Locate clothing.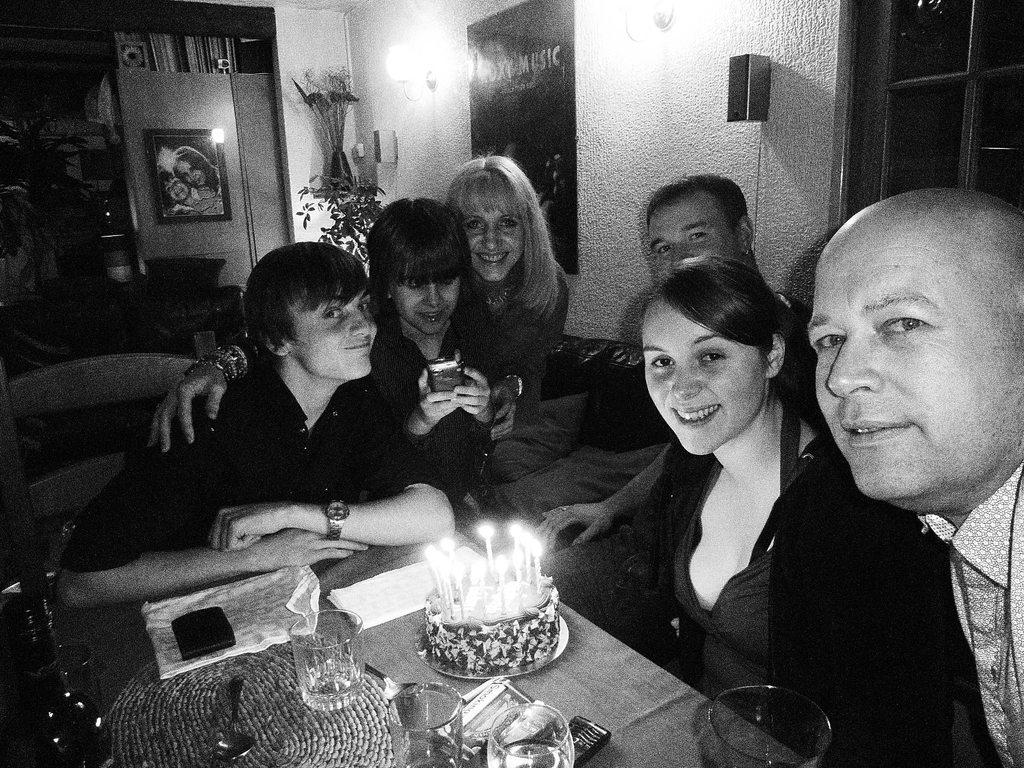
Bounding box: 62:360:448:573.
